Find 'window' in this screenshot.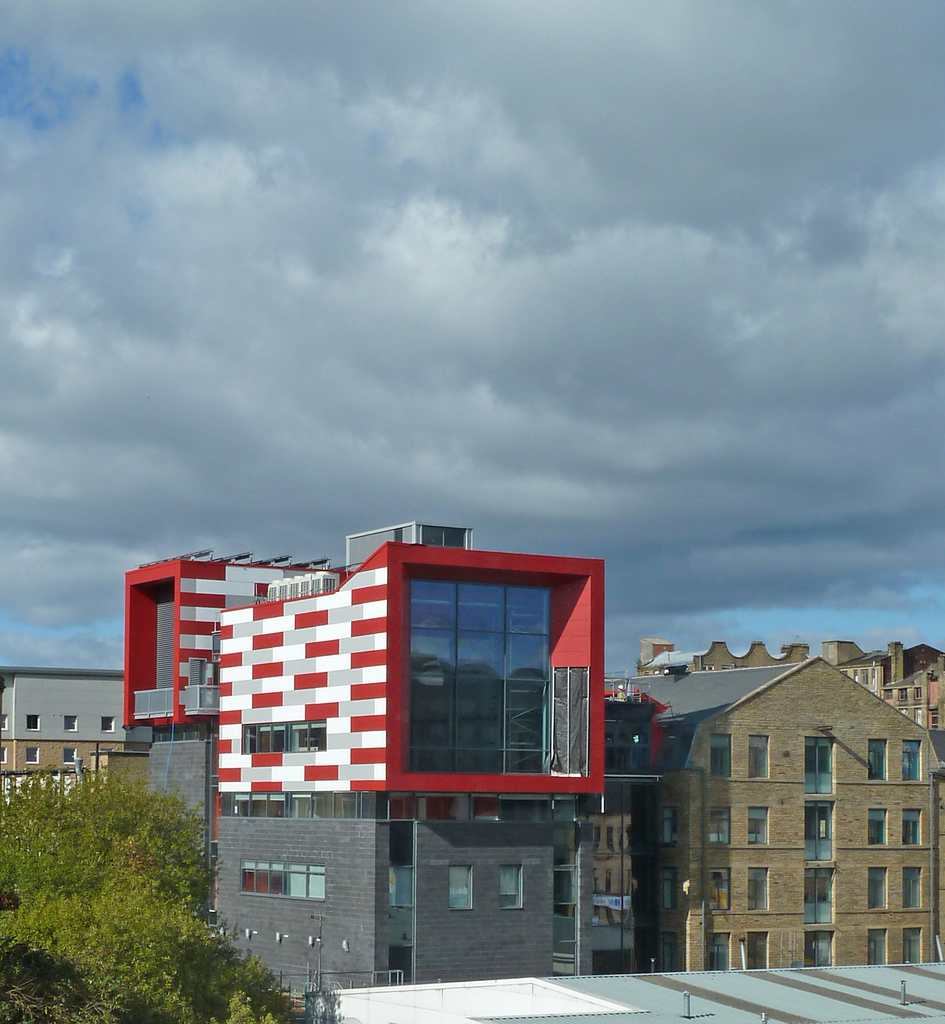
The bounding box for 'window' is 902:861:923:910.
